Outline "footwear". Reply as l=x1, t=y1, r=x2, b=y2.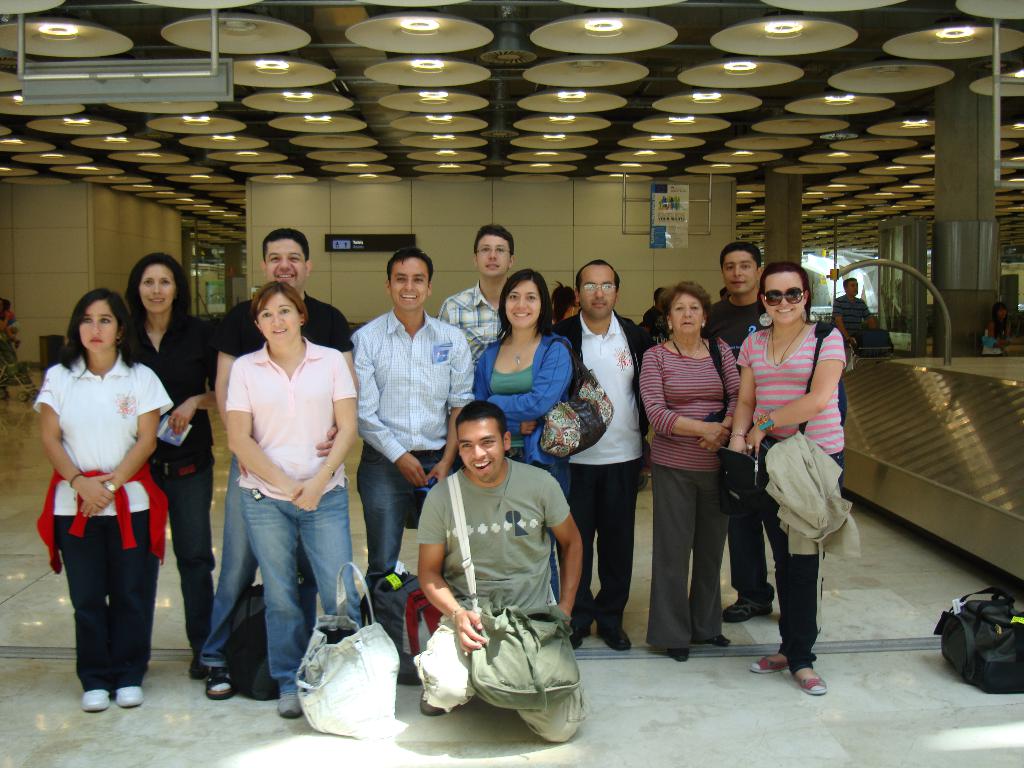
l=796, t=664, r=829, b=693.
